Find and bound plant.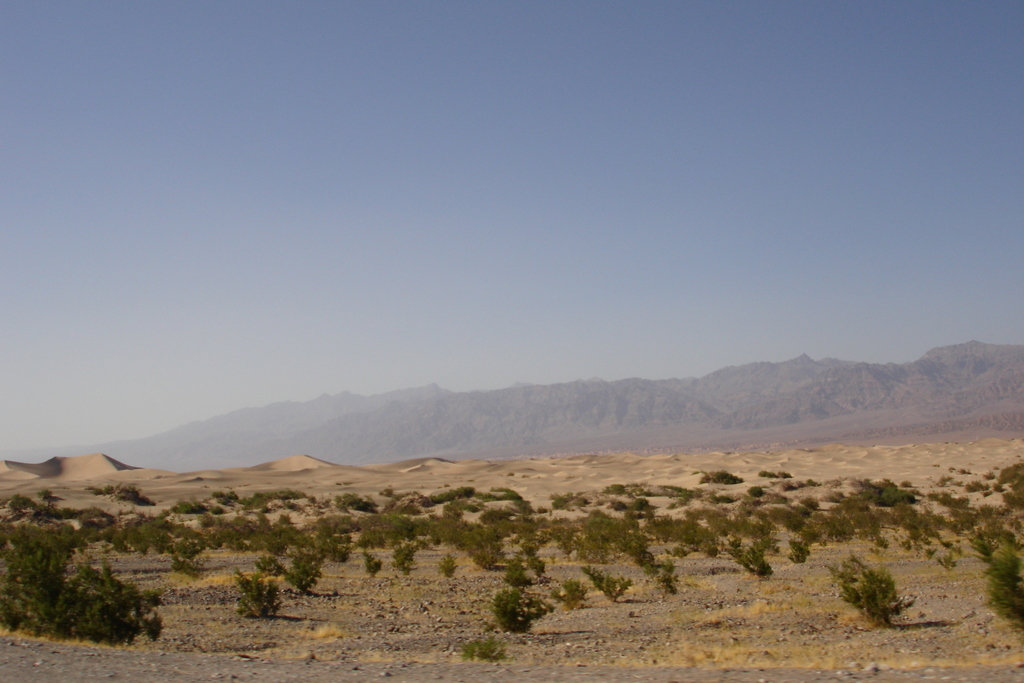
Bound: 978,499,998,515.
